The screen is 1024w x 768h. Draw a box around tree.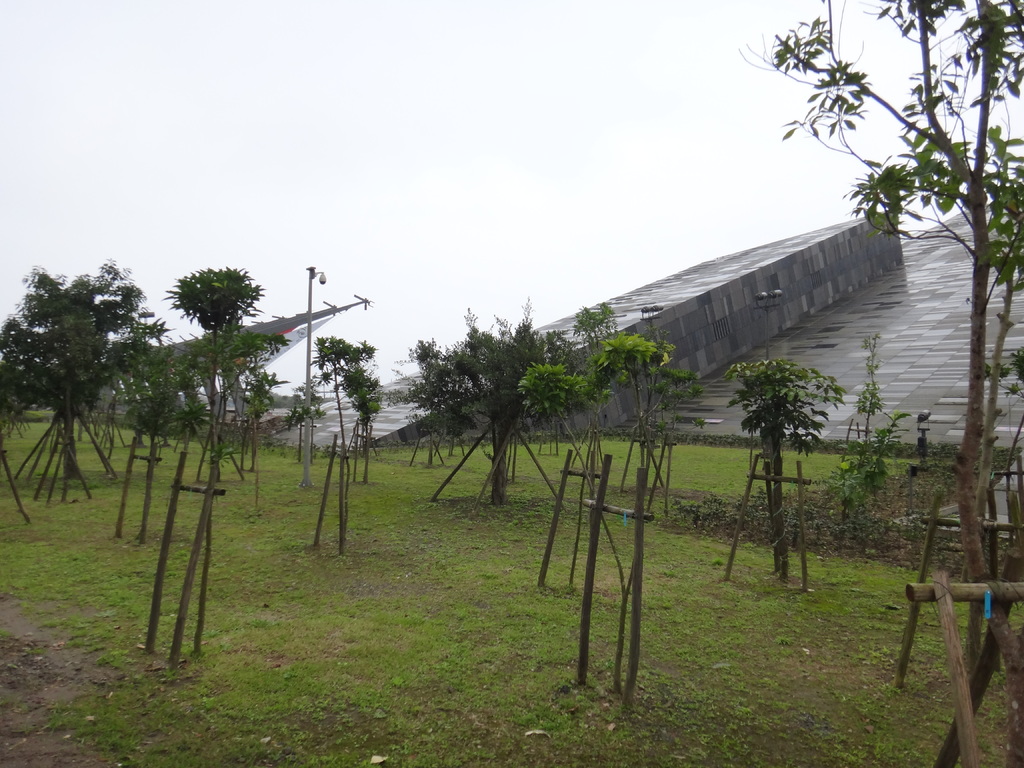
{"x1": 116, "y1": 232, "x2": 357, "y2": 632}.
